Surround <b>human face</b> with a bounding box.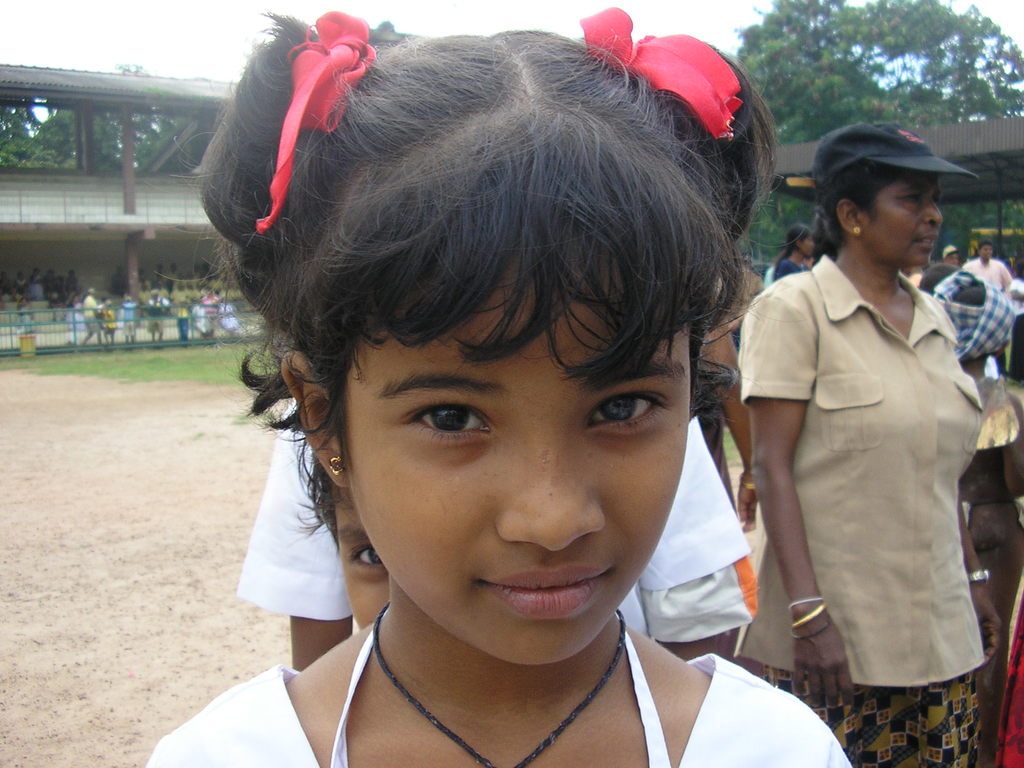
box(335, 489, 392, 629).
